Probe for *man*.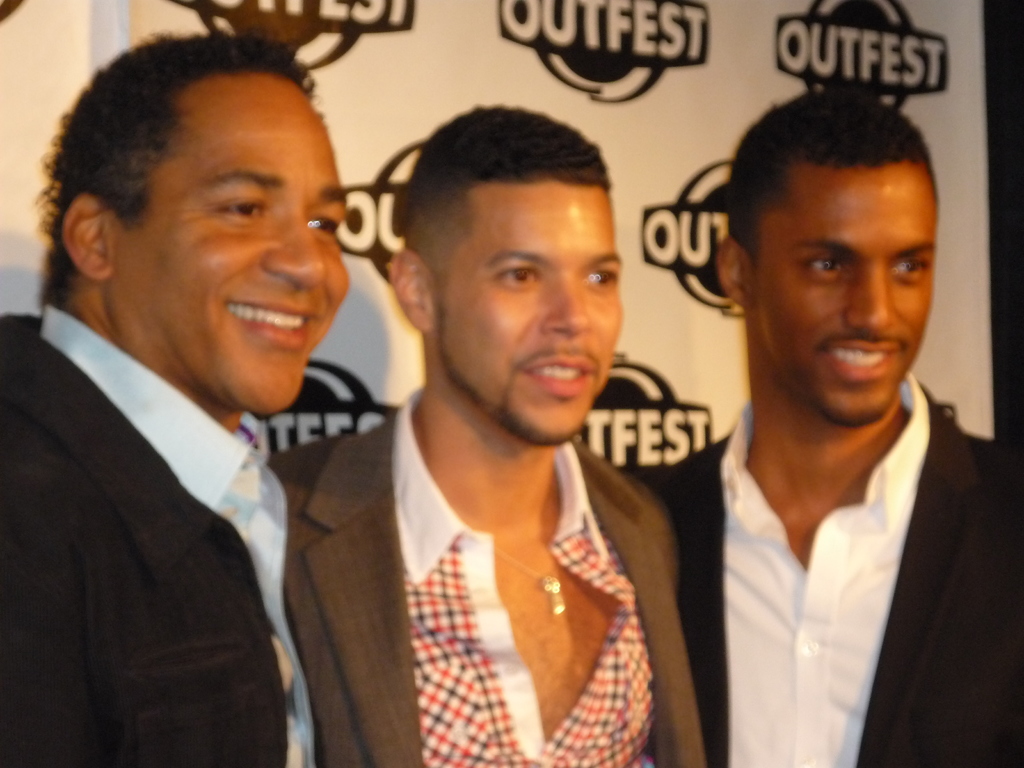
Probe result: <box>619,83,1023,767</box>.
